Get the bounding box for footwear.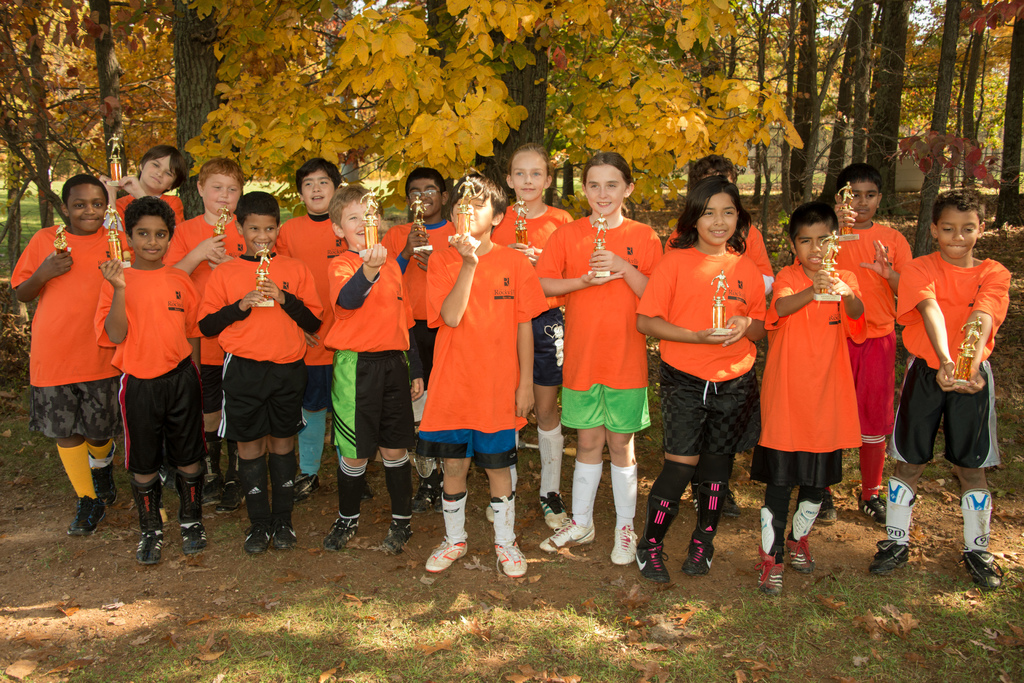
Rect(610, 524, 637, 566).
